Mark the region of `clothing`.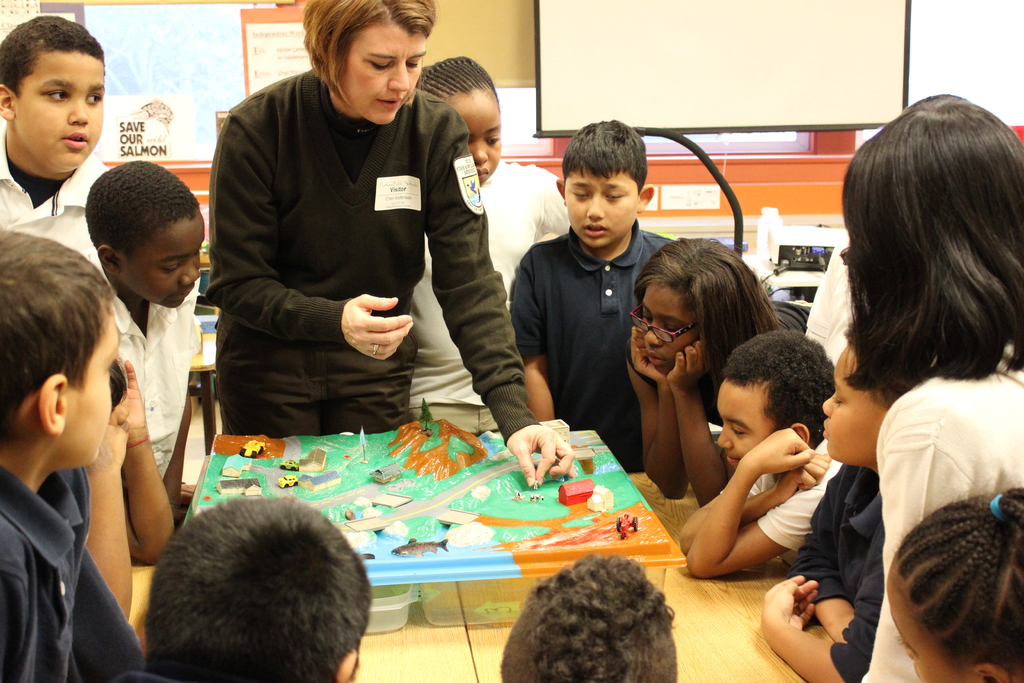
Region: {"left": 778, "top": 465, "right": 902, "bottom": 682}.
